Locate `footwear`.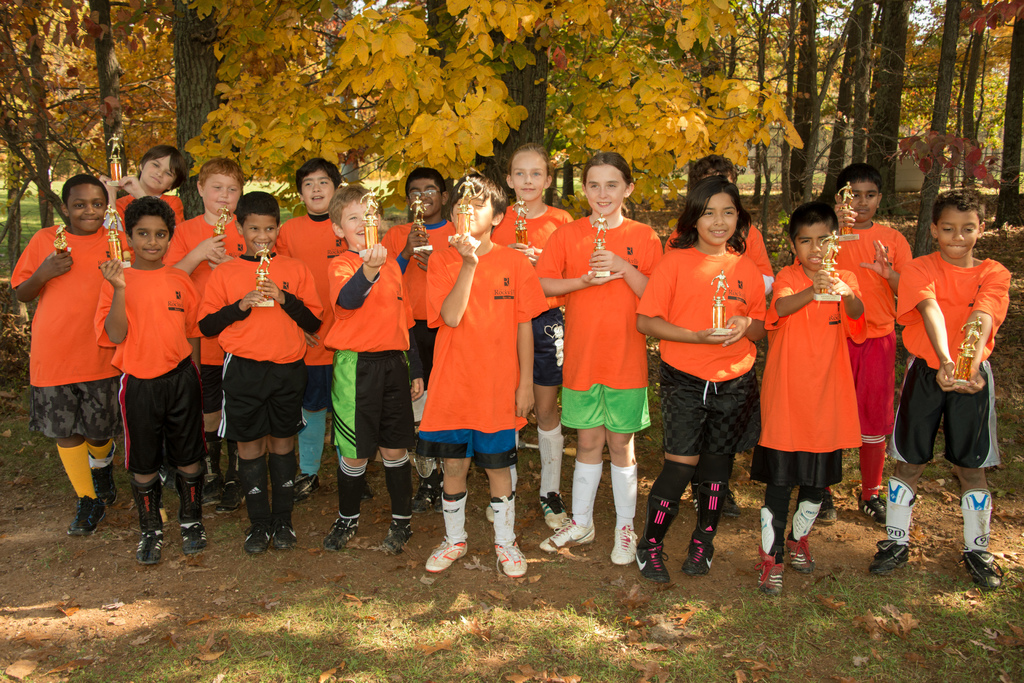
Bounding box: rect(292, 472, 324, 504).
